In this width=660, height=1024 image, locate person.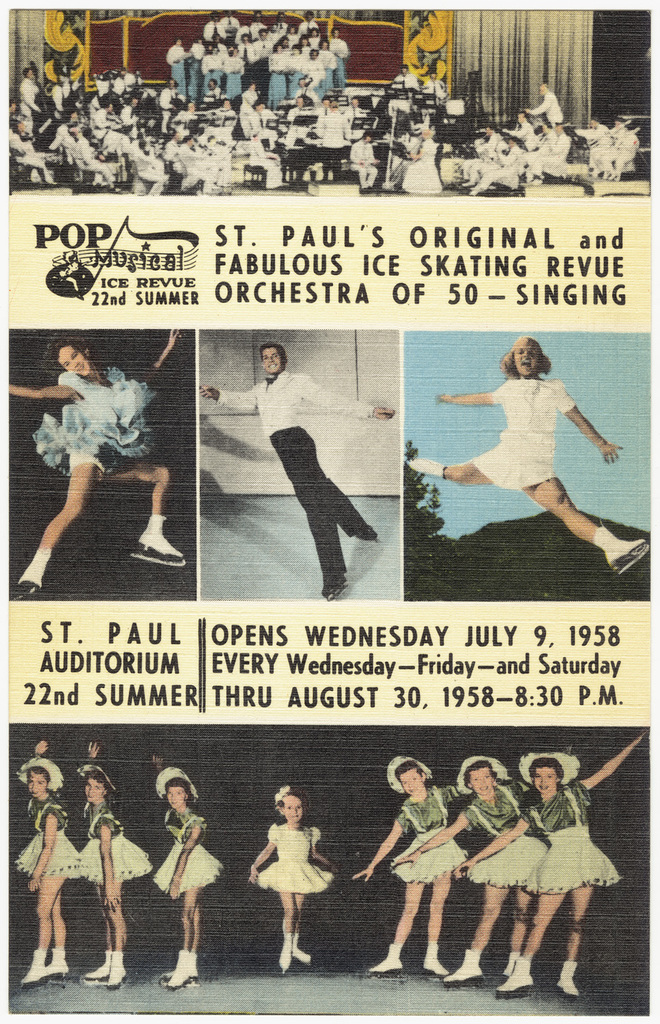
Bounding box: {"x1": 6, "y1": 325, "x2": 186, "y2": 595}.
